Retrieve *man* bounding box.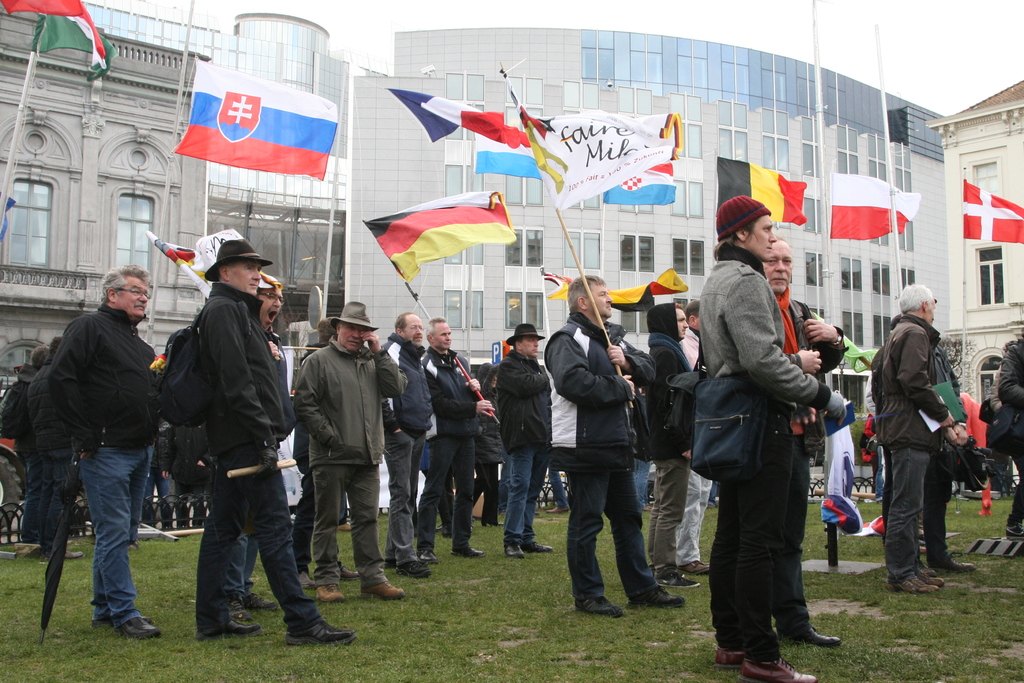
Bounding box: detection(492, 318, 556, 559).
